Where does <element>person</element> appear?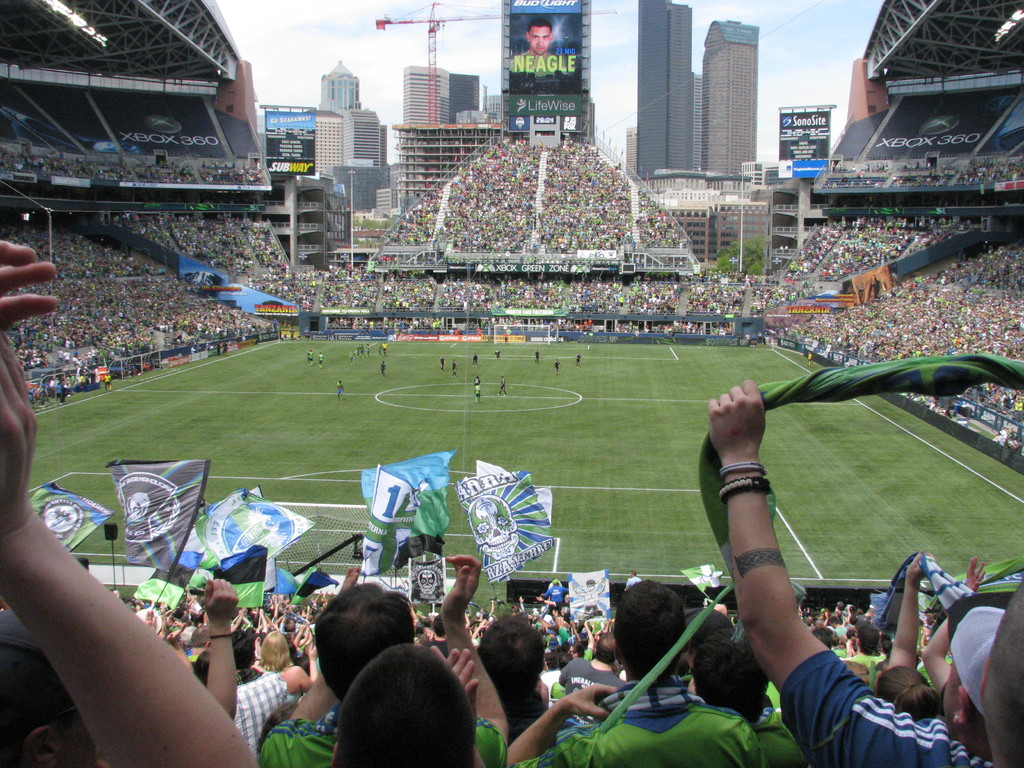
Appears at [left=379, top=360, right=387, bottom=378].
